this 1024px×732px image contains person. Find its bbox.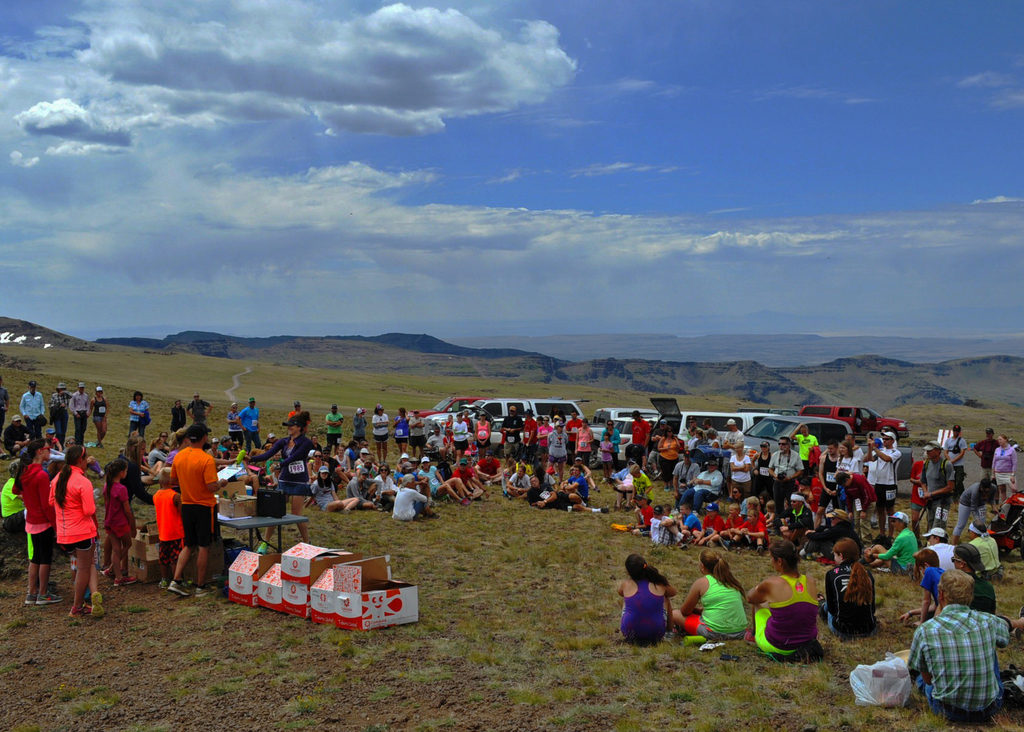
437,426,452,455.
